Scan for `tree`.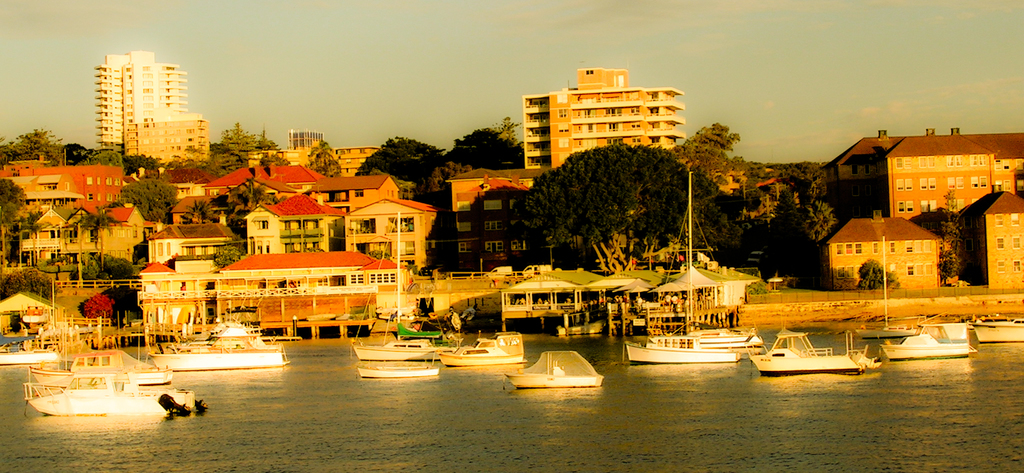
Scan result: (left=514, top=138, right=724, bottom=267).
